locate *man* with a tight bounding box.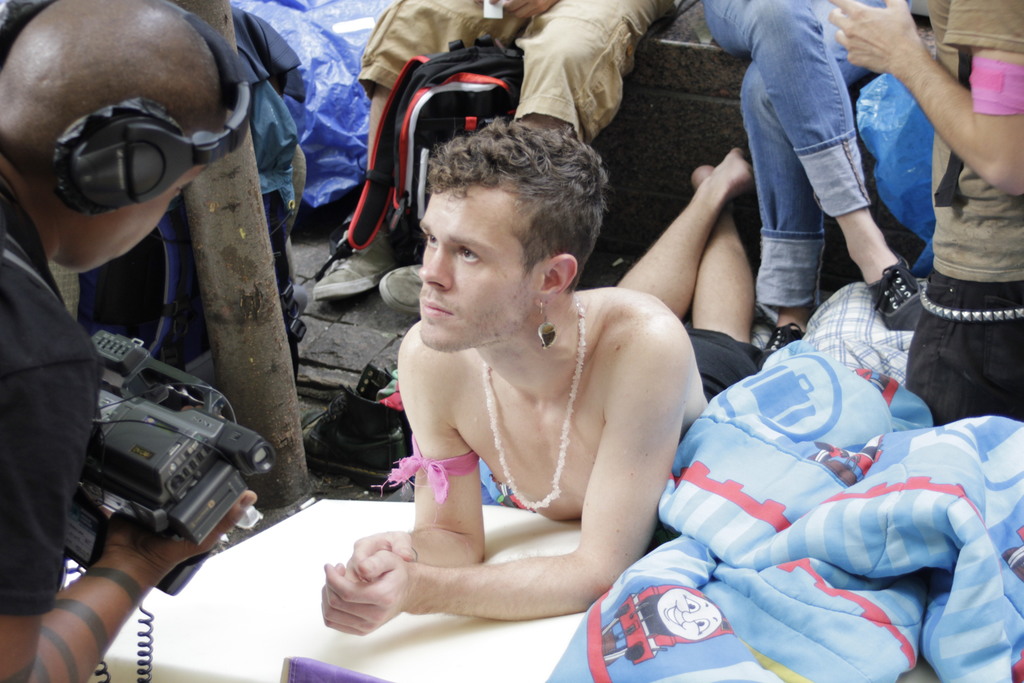
crop(316, 0, 682, 322).
